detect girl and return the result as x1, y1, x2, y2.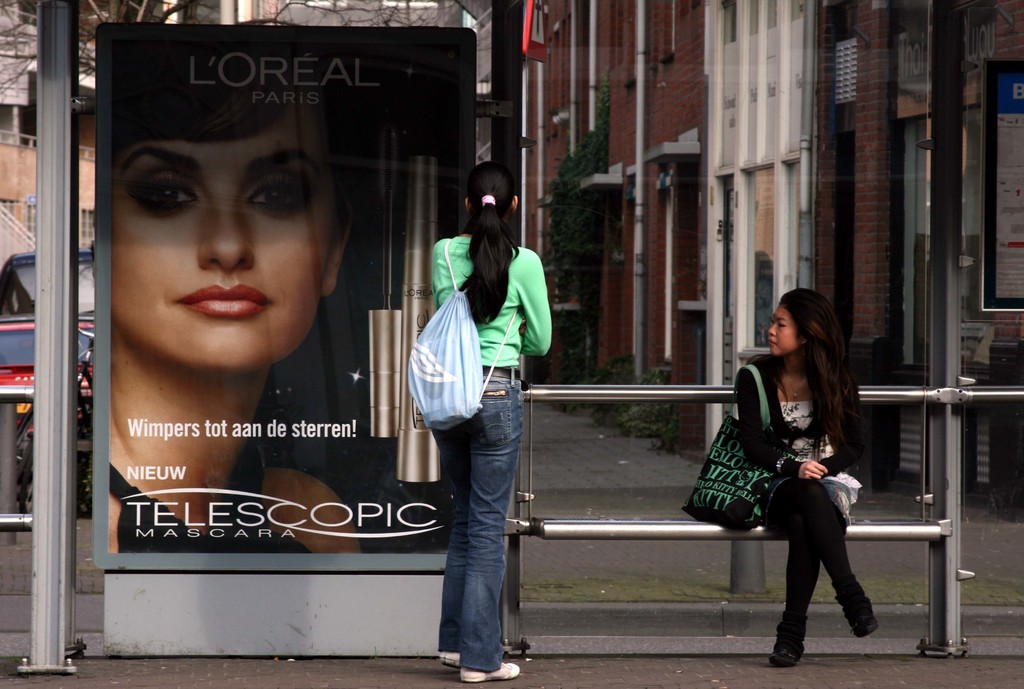
739, 288, 883, 667.
